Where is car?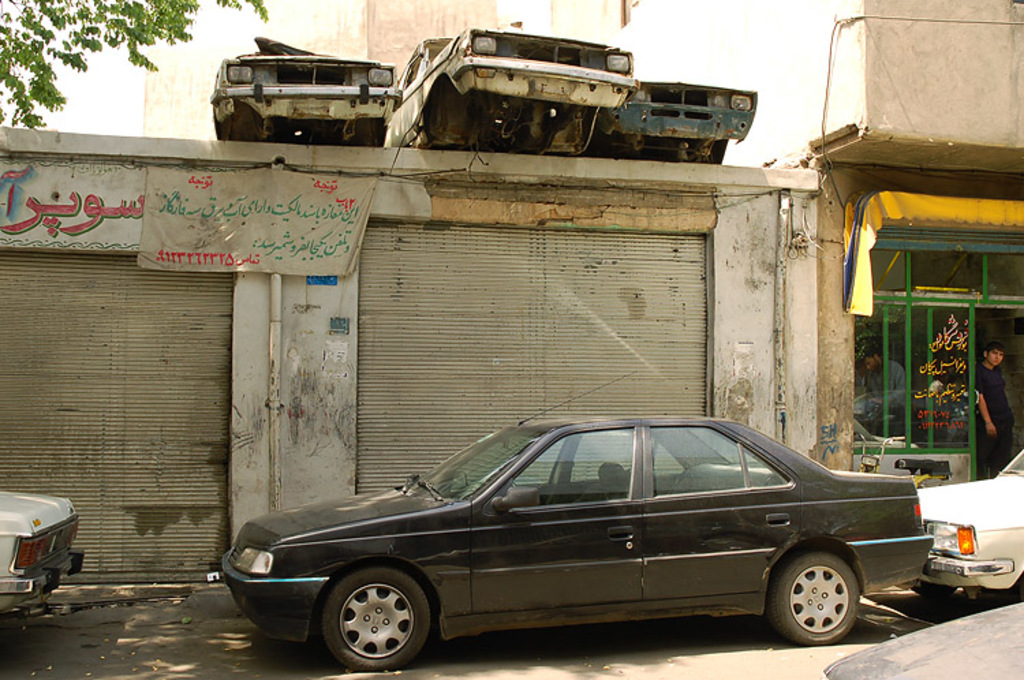
<region>218, 367, 934, 679</region>.
